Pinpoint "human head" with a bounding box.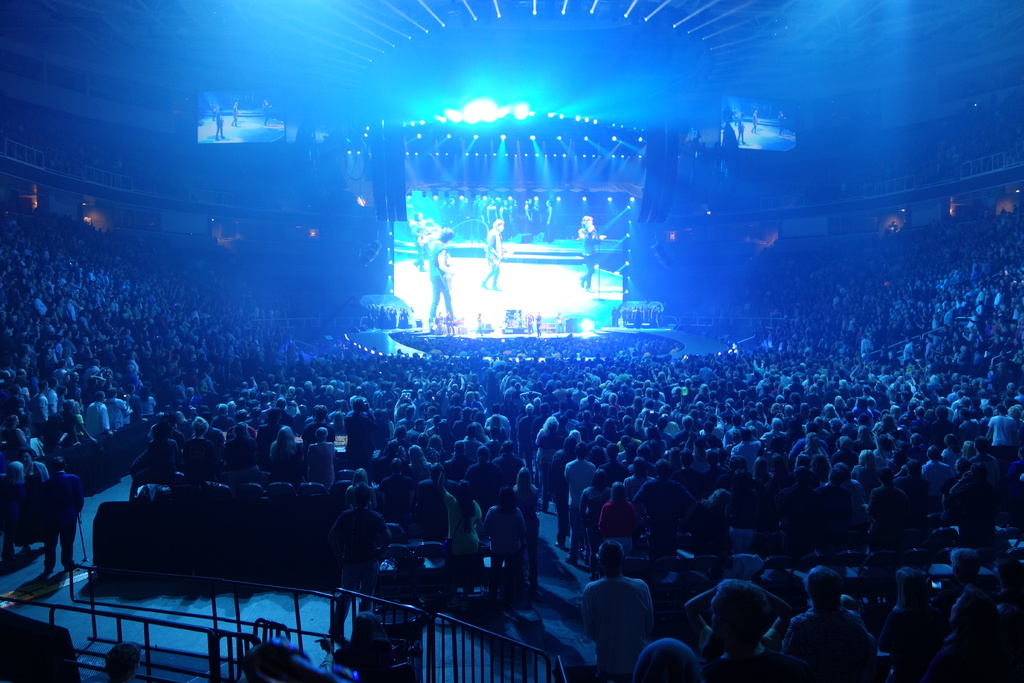
(x1=190, y1=416, x2=209, y2=439).
